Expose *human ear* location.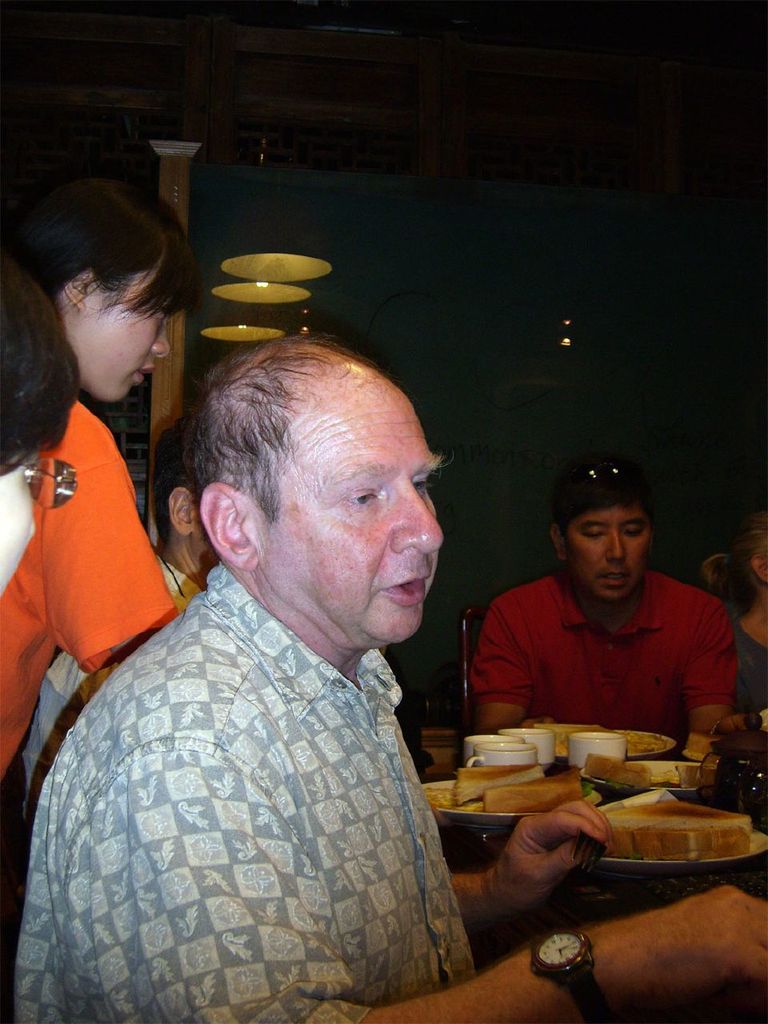
Exposed at 60 273 92 311.
